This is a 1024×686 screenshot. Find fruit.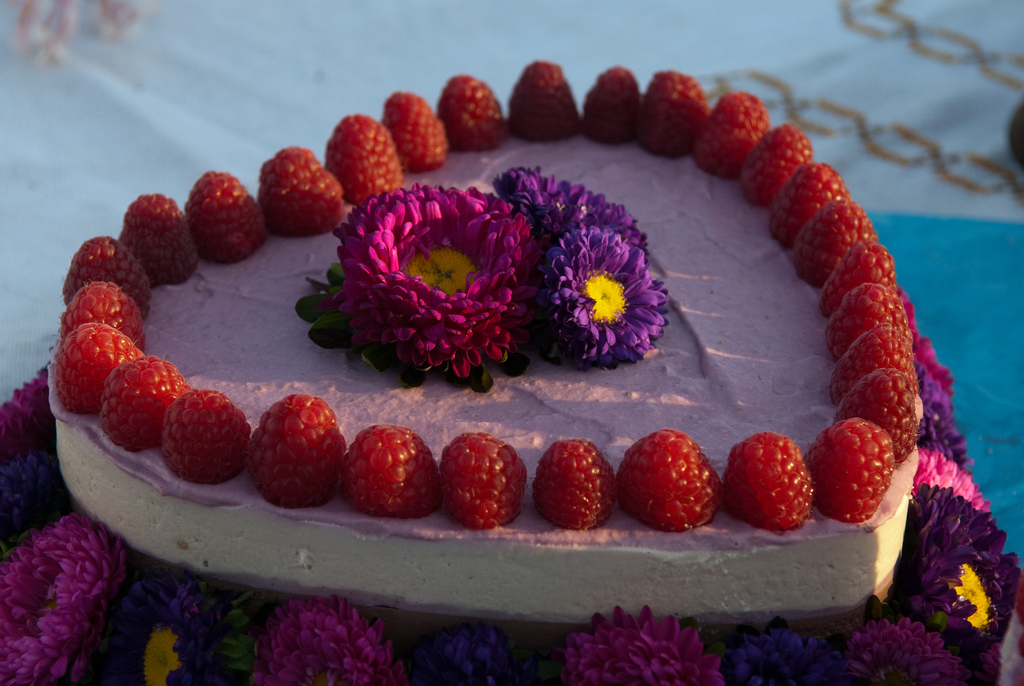
Bounding box: region(335, 422, 431, 528).
